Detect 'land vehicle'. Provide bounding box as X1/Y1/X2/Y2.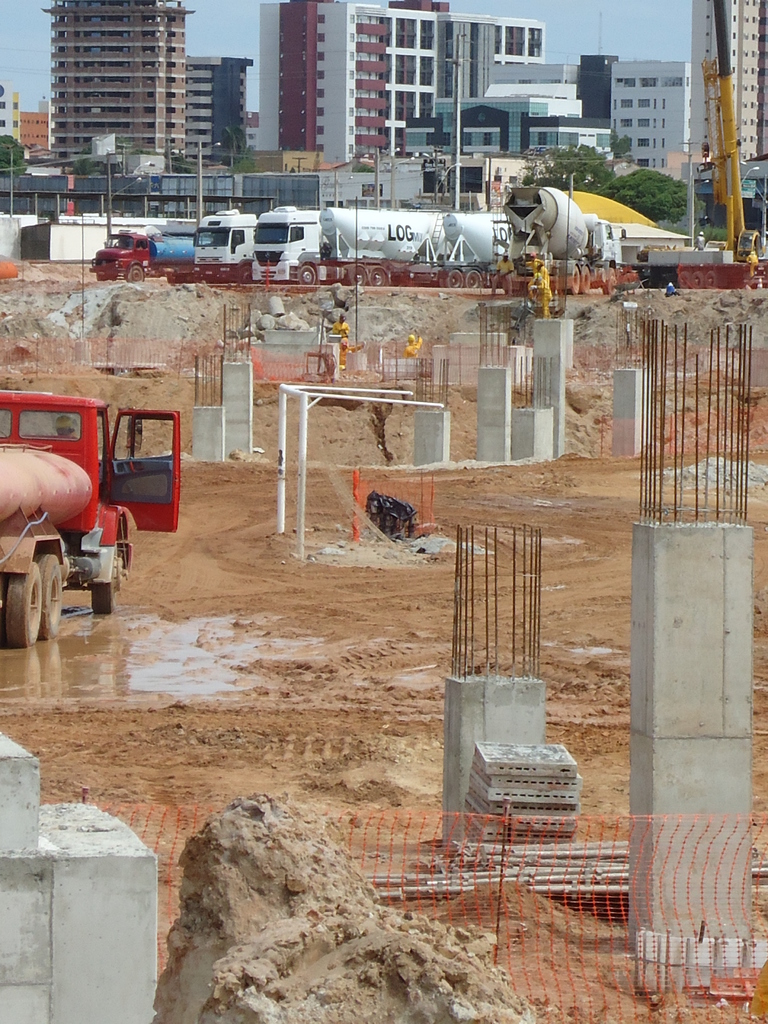
189/205/259/285.
